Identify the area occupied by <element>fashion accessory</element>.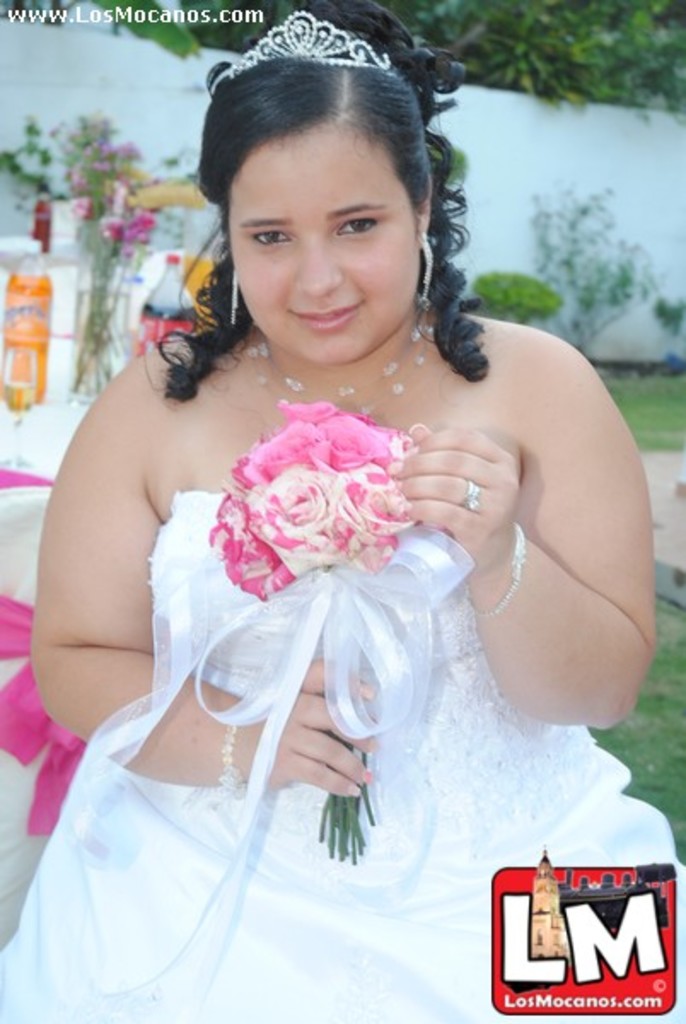
Area: x1=212, y1=10, x2=415, y2=92.
